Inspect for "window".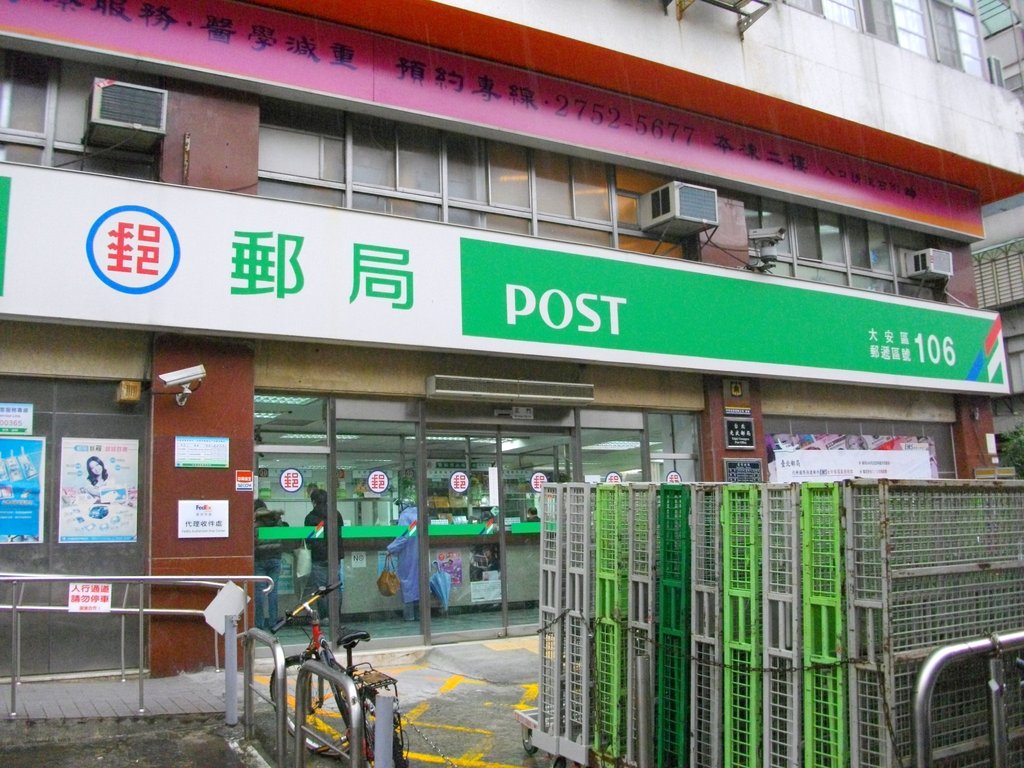
Inspection: [954, 8, 986, 75].
